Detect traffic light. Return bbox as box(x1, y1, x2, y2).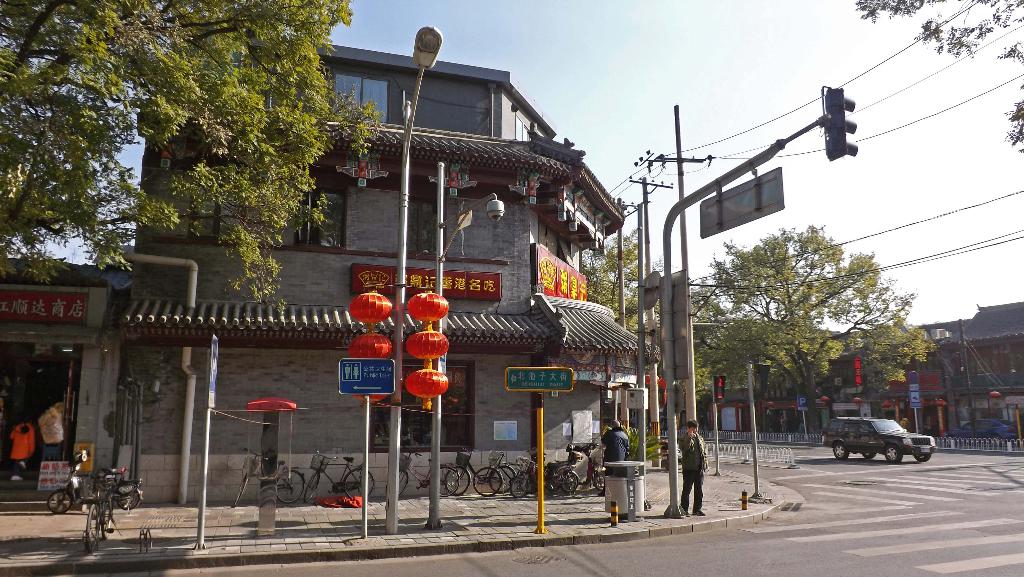
box(754, 362, 770, 402).
